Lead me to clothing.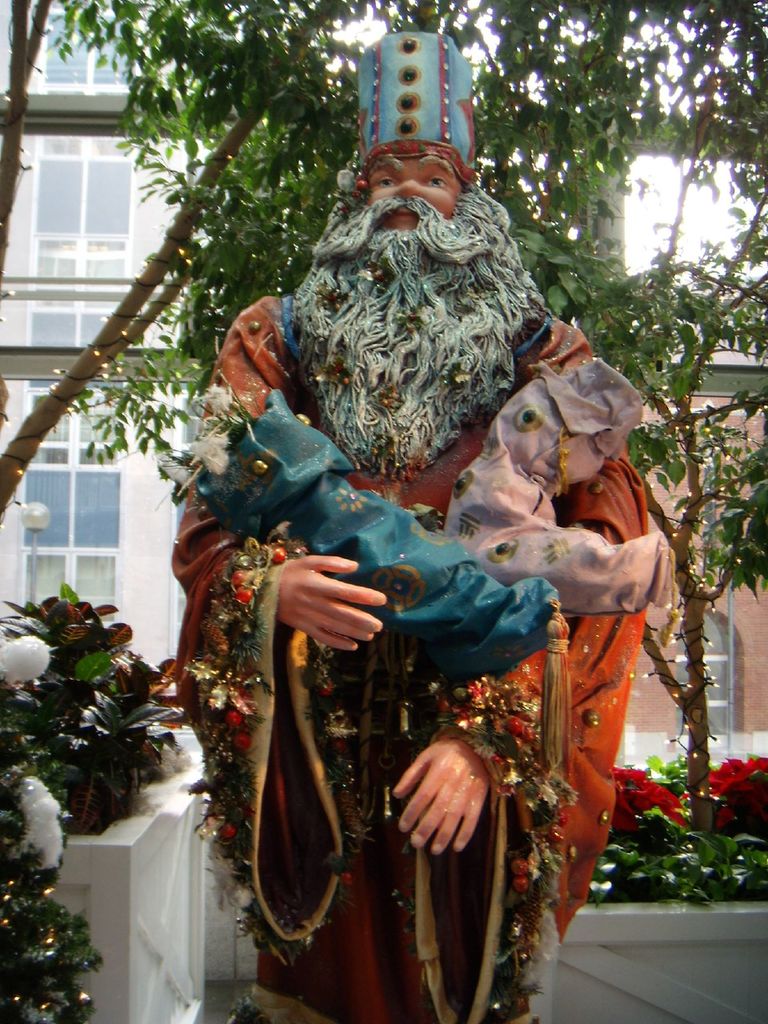
Lead to [x1=174, y1=198, x2=630, y2=1023].
